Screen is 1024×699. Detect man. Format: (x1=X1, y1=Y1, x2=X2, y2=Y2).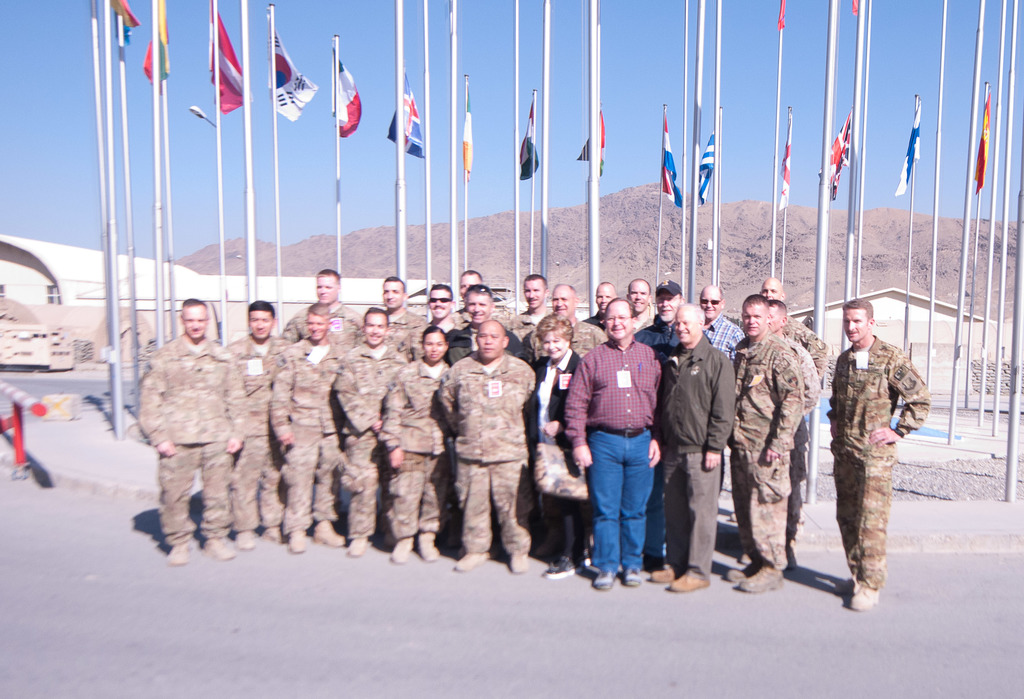
(x1=742, y1=278, x2=829, y2=566).
